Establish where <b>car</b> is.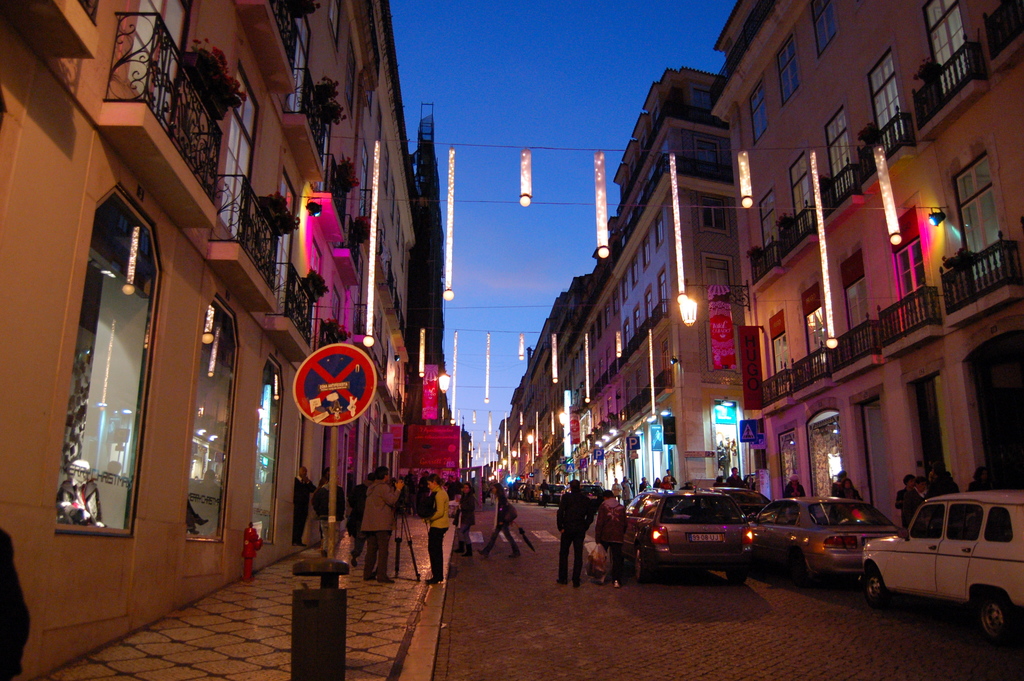
Established at bbox(671, 487, 788, 521).
